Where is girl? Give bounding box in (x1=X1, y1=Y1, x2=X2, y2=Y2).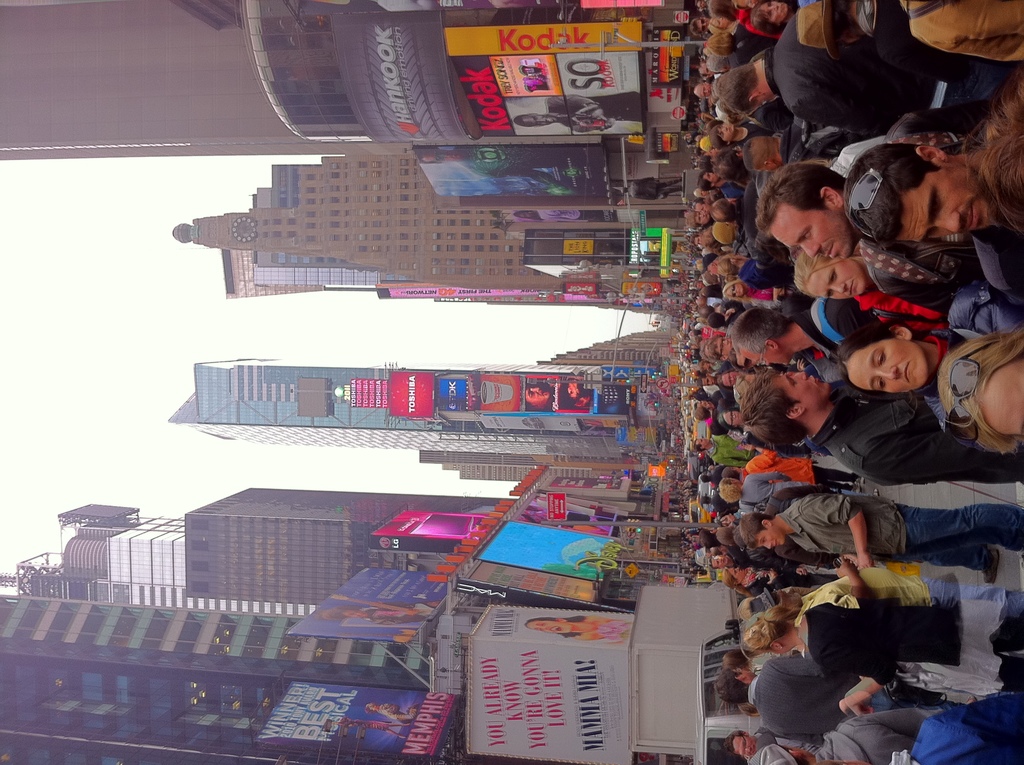
(x1=691, y1=212, x2=716, y2=229).
